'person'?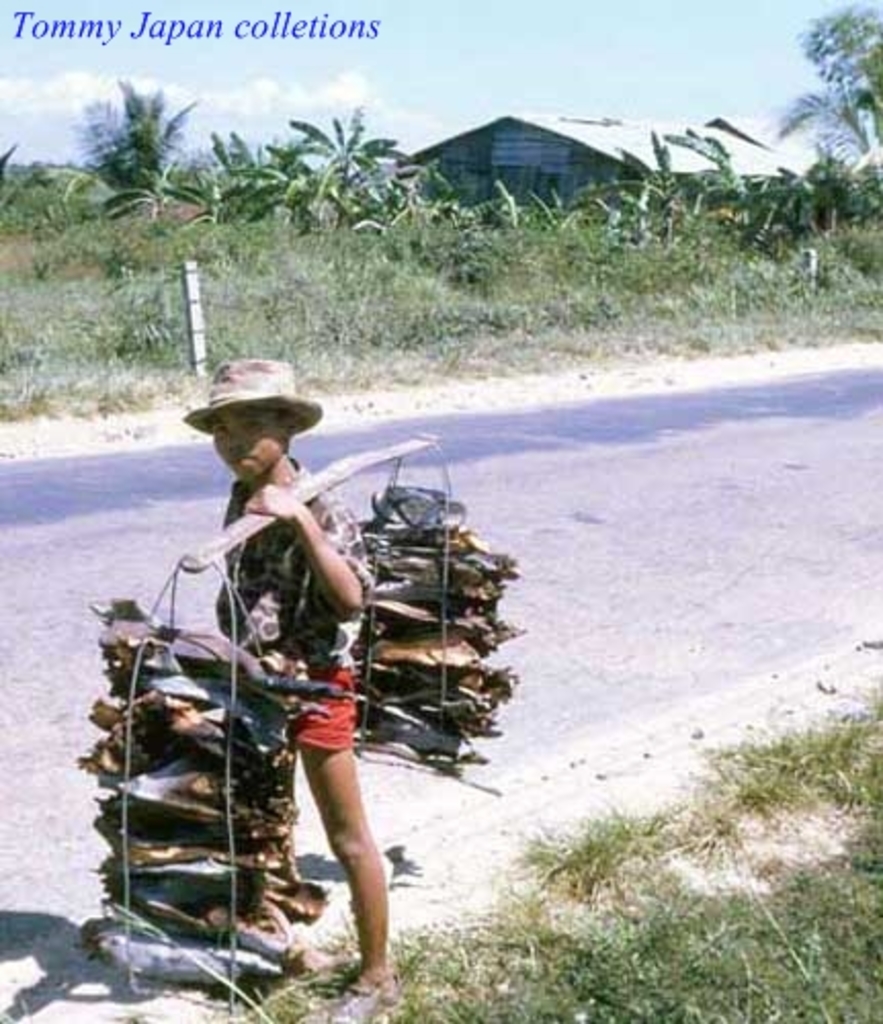
detection(184, 354, 406, 1022)
